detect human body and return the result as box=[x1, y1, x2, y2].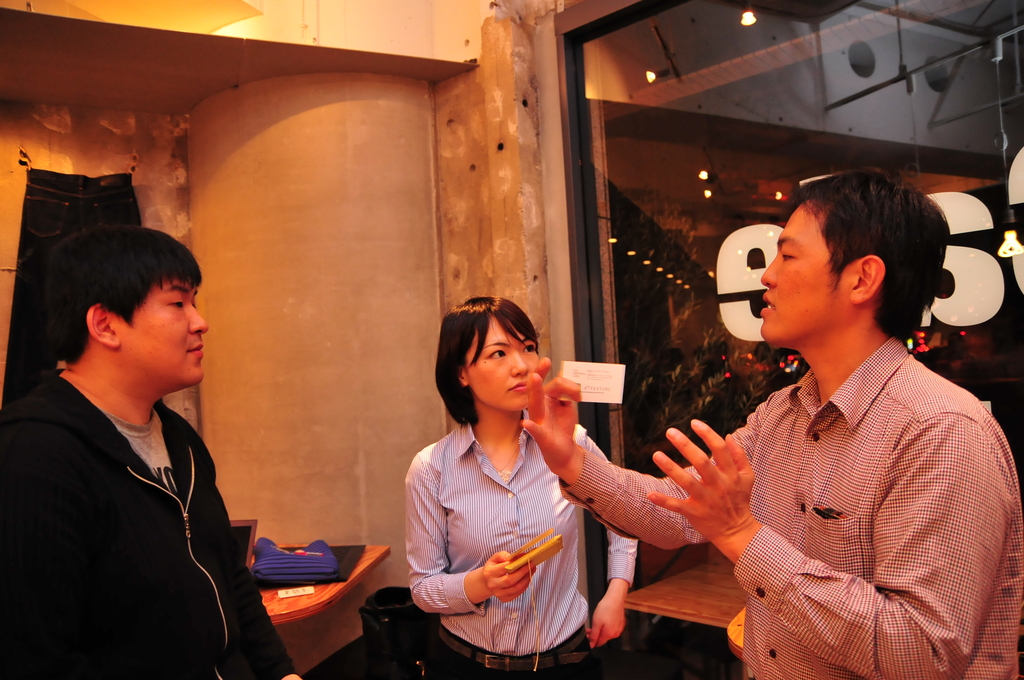
box=[394, 307, 617, 667].
